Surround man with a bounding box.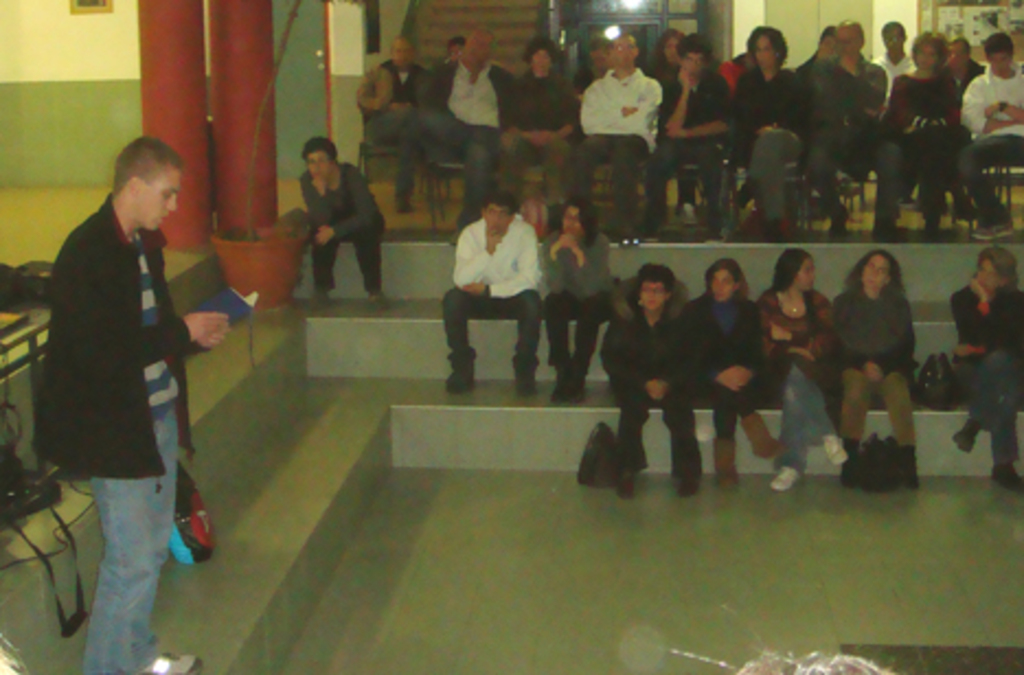
{"left": 412, "top": 26, "right": 513, "bottom": 248}.
